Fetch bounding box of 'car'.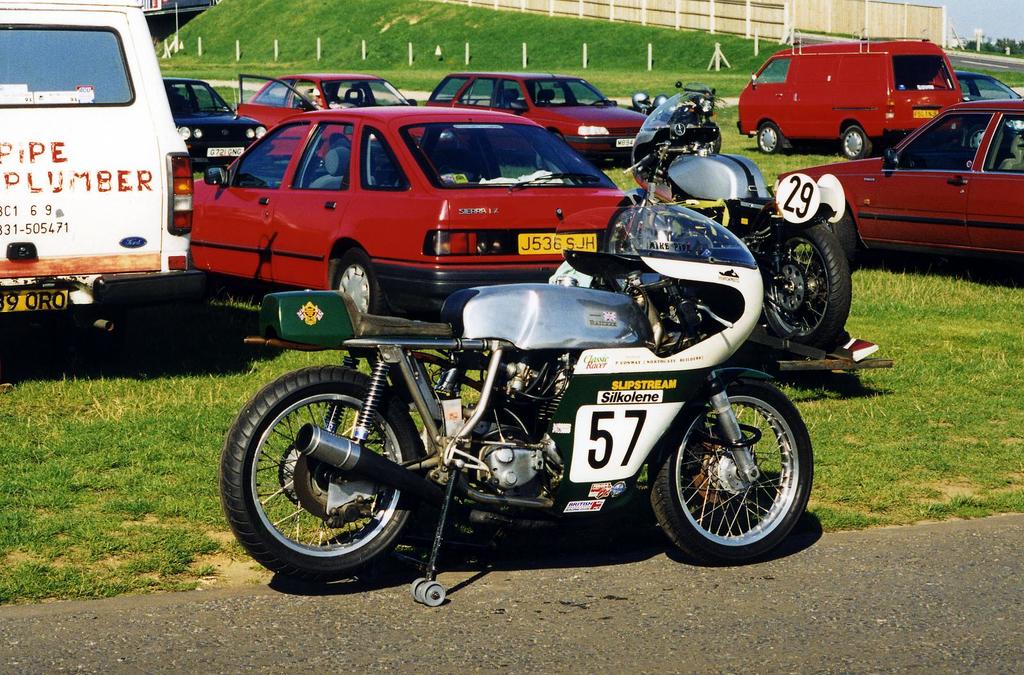
Bbox: locate(422, 68, 648, 166).
